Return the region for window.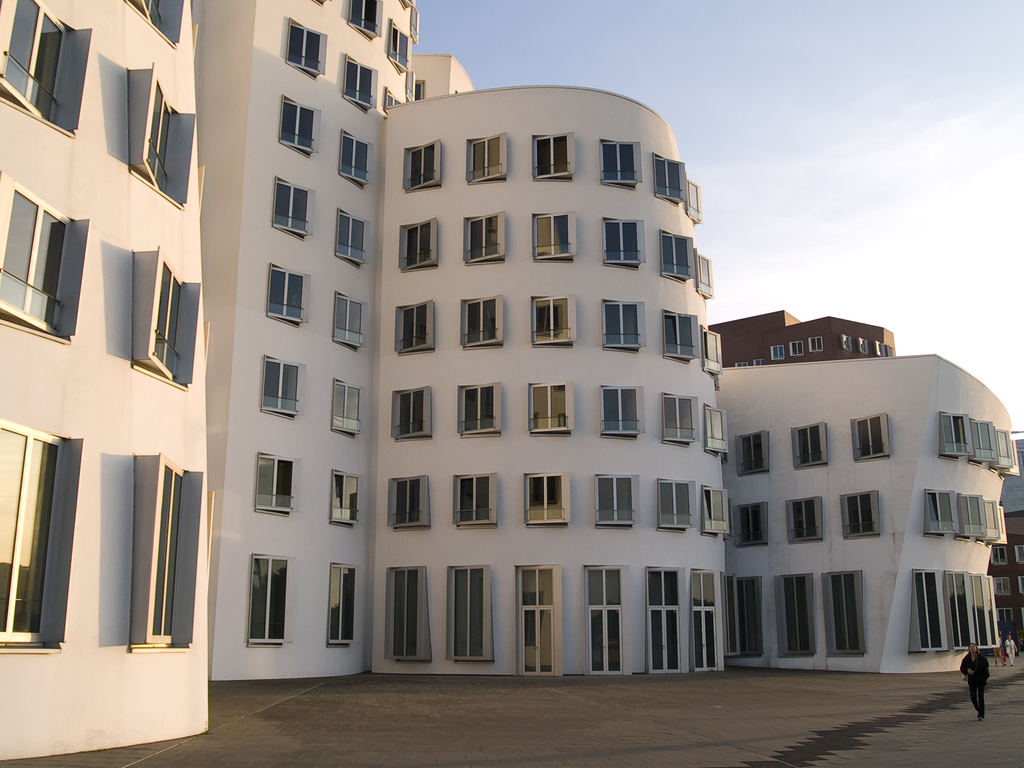
box=[405, 136, 442, 192].
